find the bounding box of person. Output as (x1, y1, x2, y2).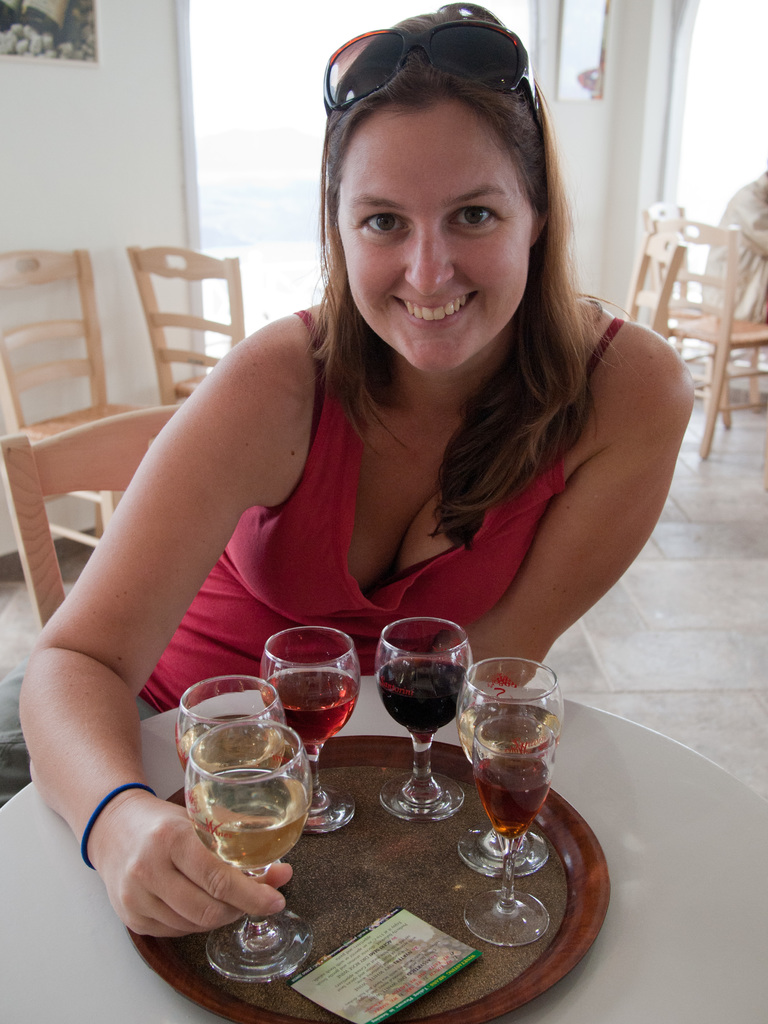
(111, 45, 683, 866).
